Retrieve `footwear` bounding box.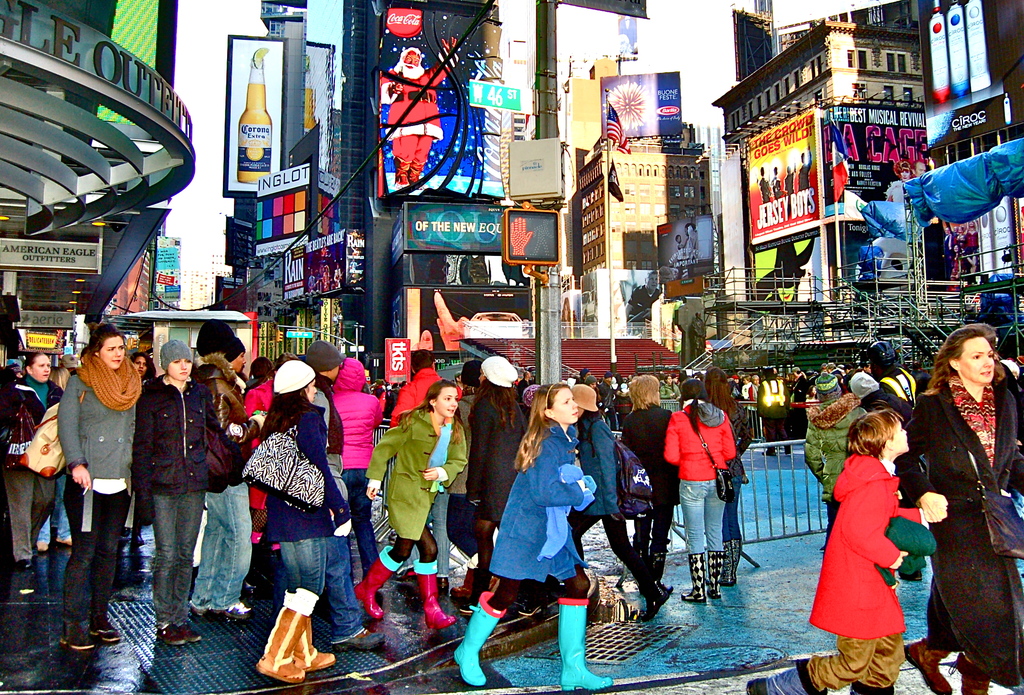
Bounding box: region(252, 609, 319, 682).
